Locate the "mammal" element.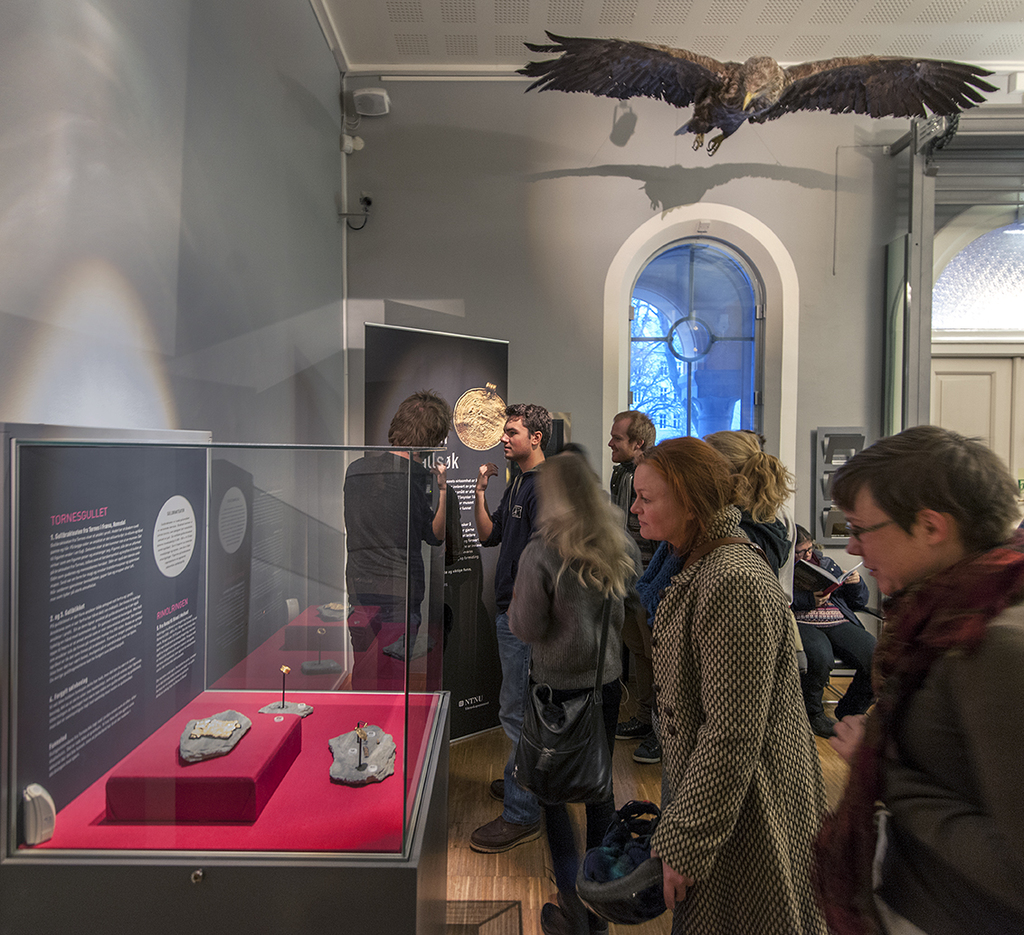
Element bbox: 467 404 549 856.
